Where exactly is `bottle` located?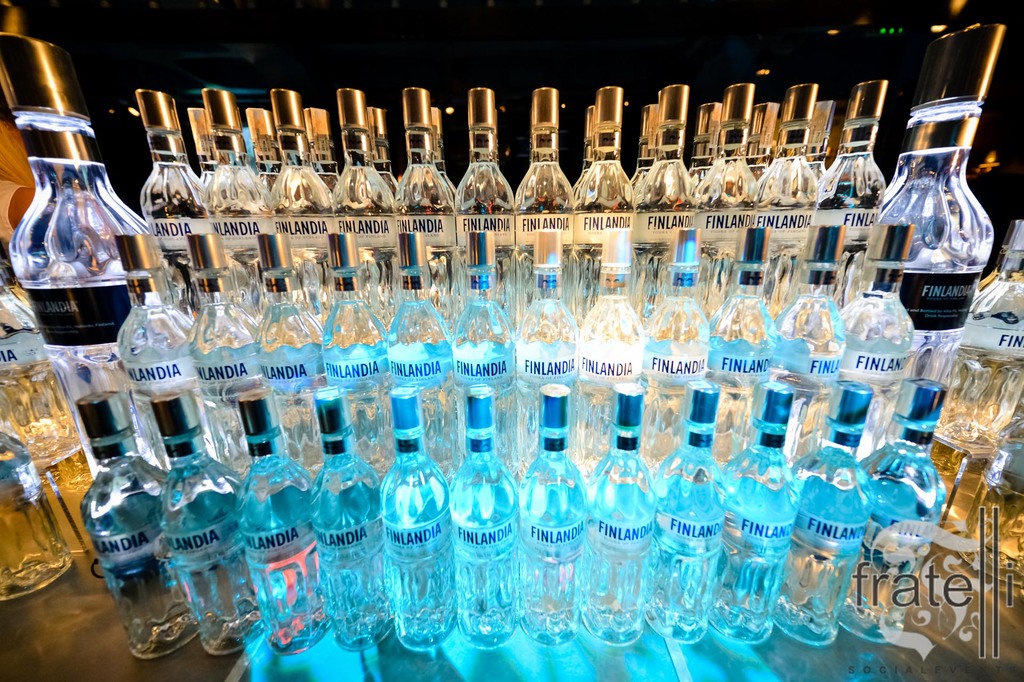
Its bounding box is {"left": 0, "top": 427, "right": 74, "bottom": 606}.
